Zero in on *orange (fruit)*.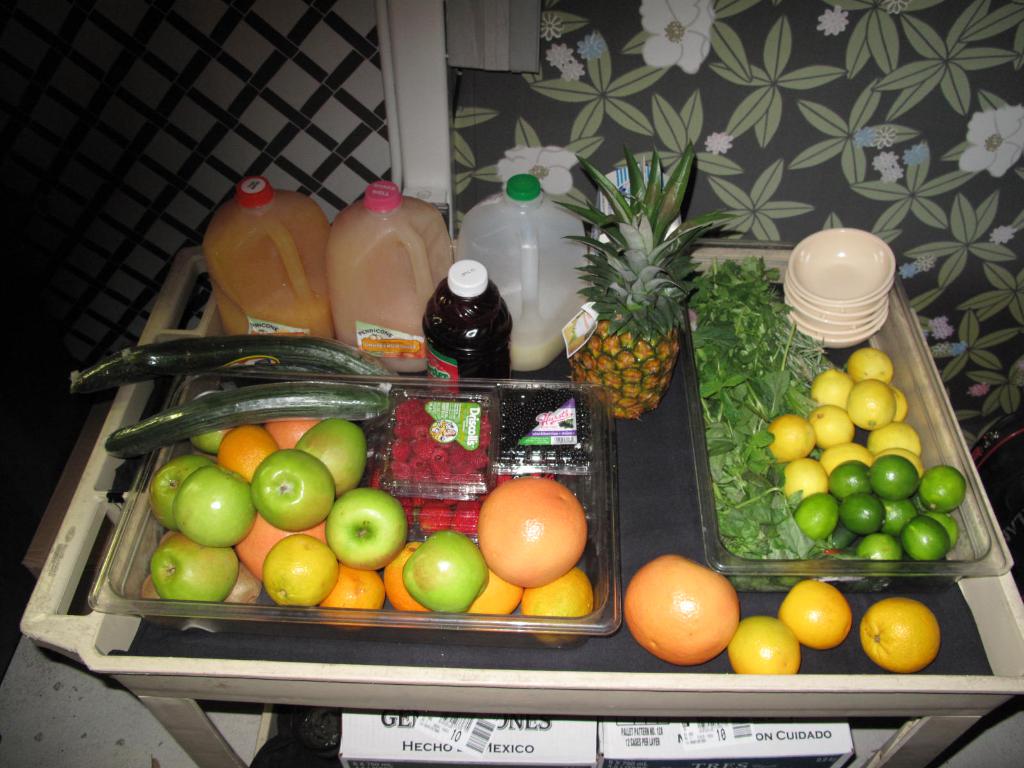
Zeroed in: l=861, t=597, r=941, b=671.
